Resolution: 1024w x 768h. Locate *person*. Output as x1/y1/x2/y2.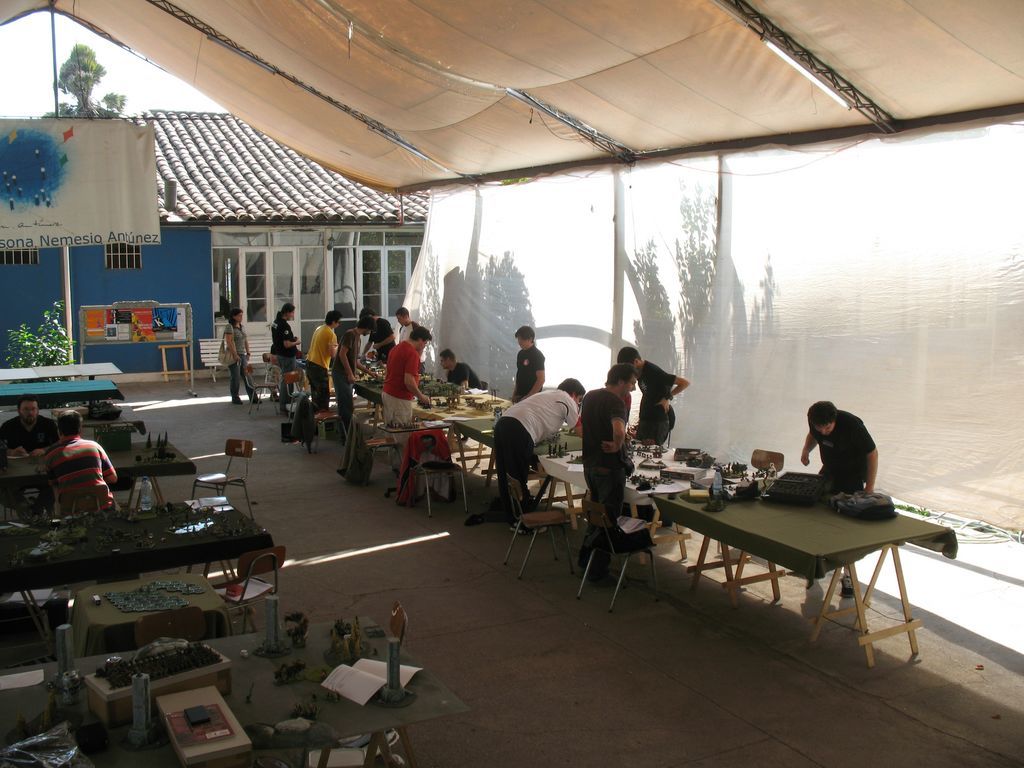
801/399/879/597.
